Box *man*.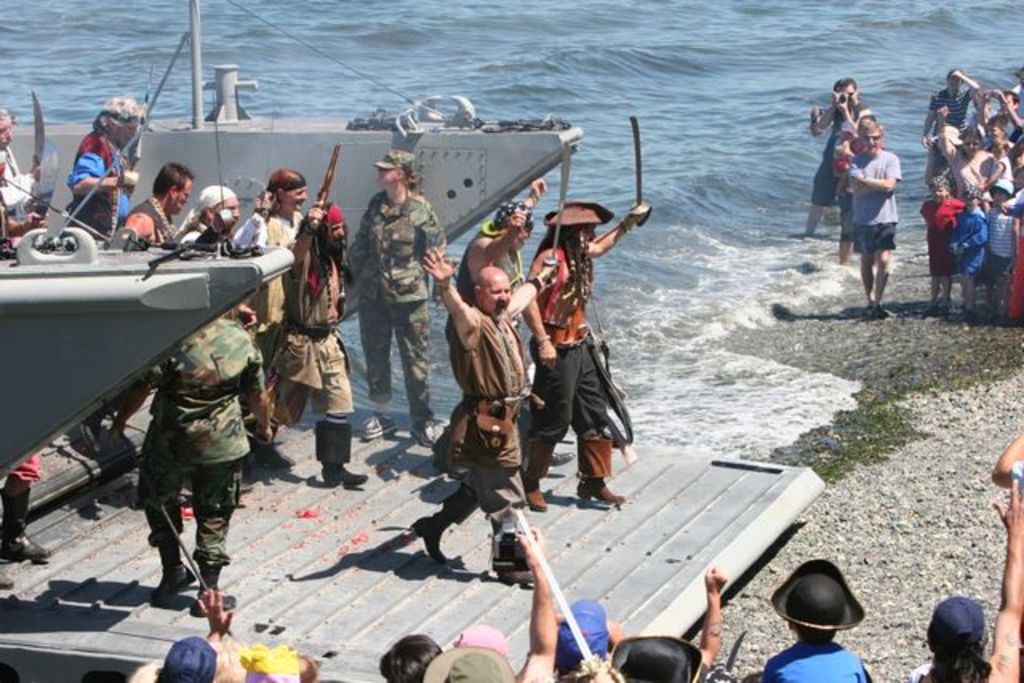
box=[840, 112, 906, 318].
